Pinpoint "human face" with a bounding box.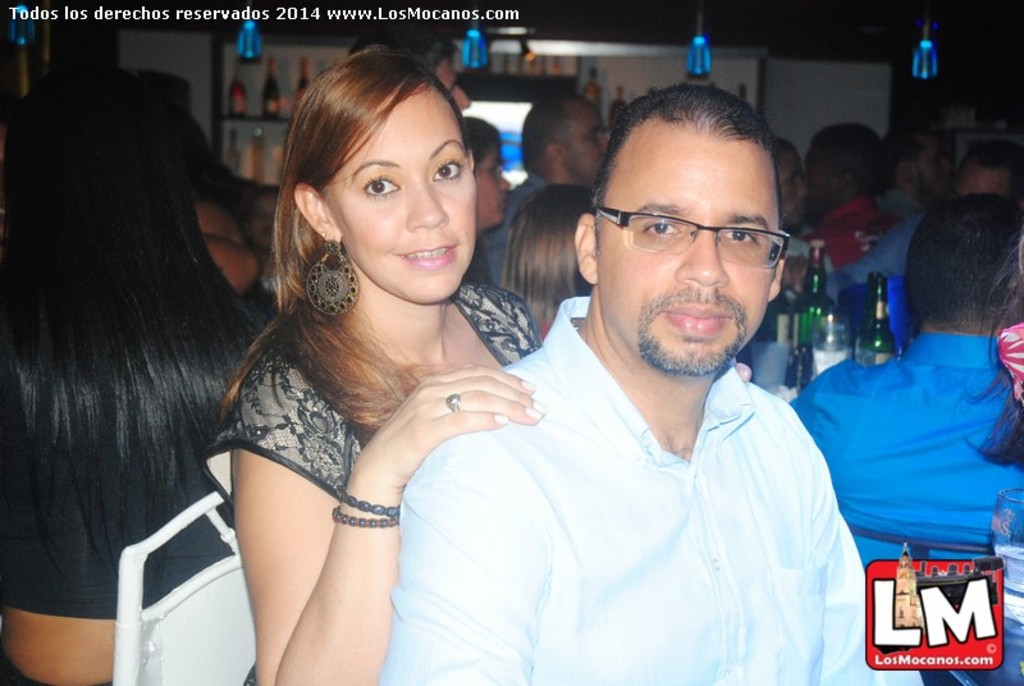
332,92,477,306.
